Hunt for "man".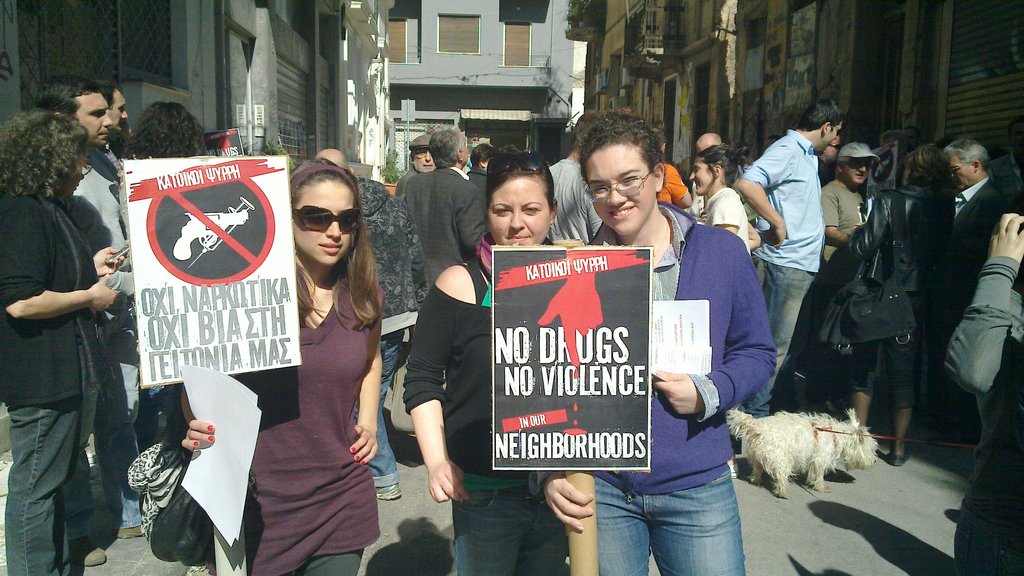
Hunted down at box=[804, 138, 881, 415].
